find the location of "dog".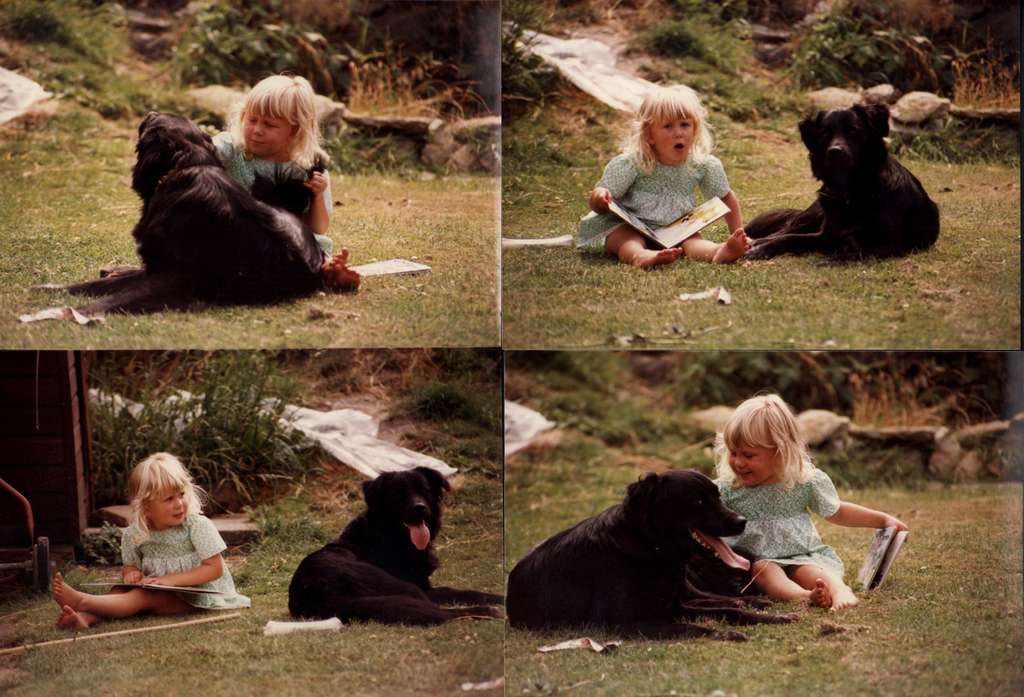
Location: {"left": 28, "top": 107, "right": 326, "bottom": 325}.
